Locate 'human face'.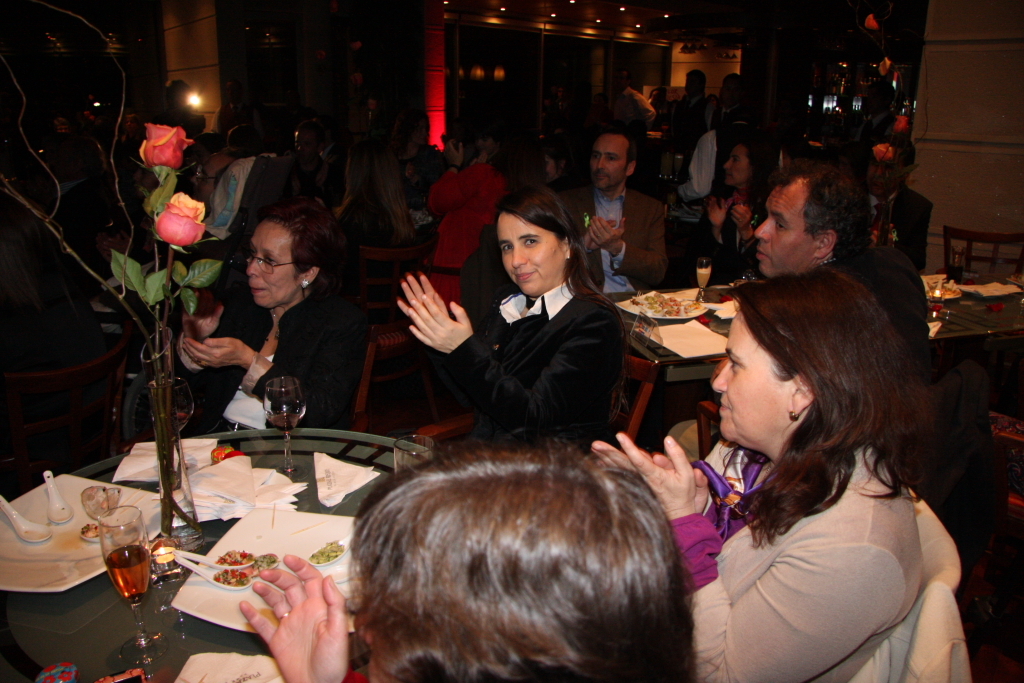
Bounding box: (711, 309, 796, 440).
